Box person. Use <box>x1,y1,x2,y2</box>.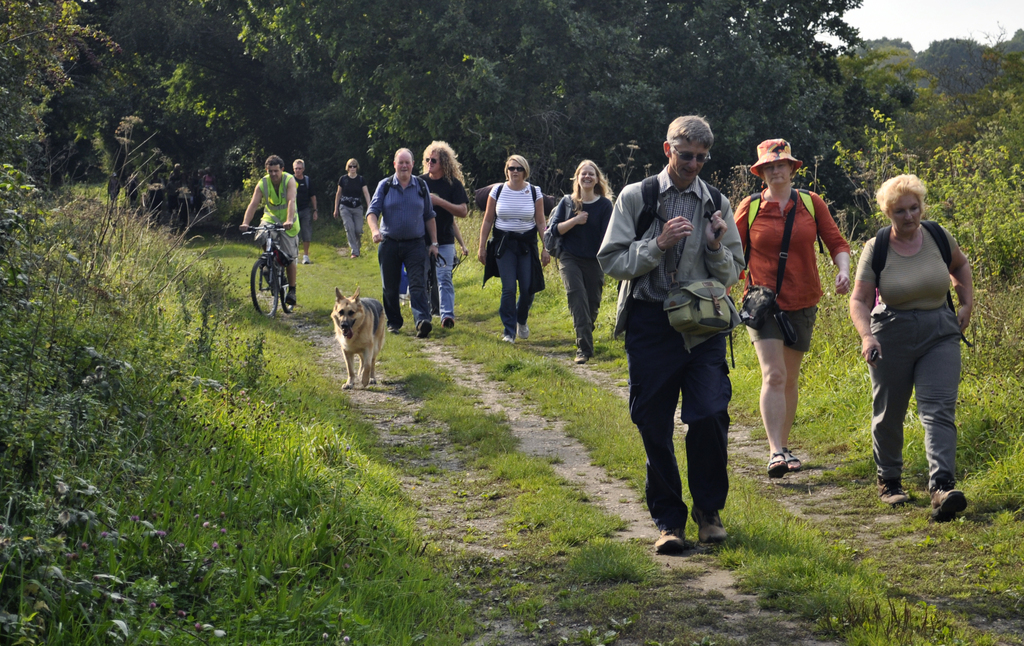
<box>365,148,441,338</box>.
